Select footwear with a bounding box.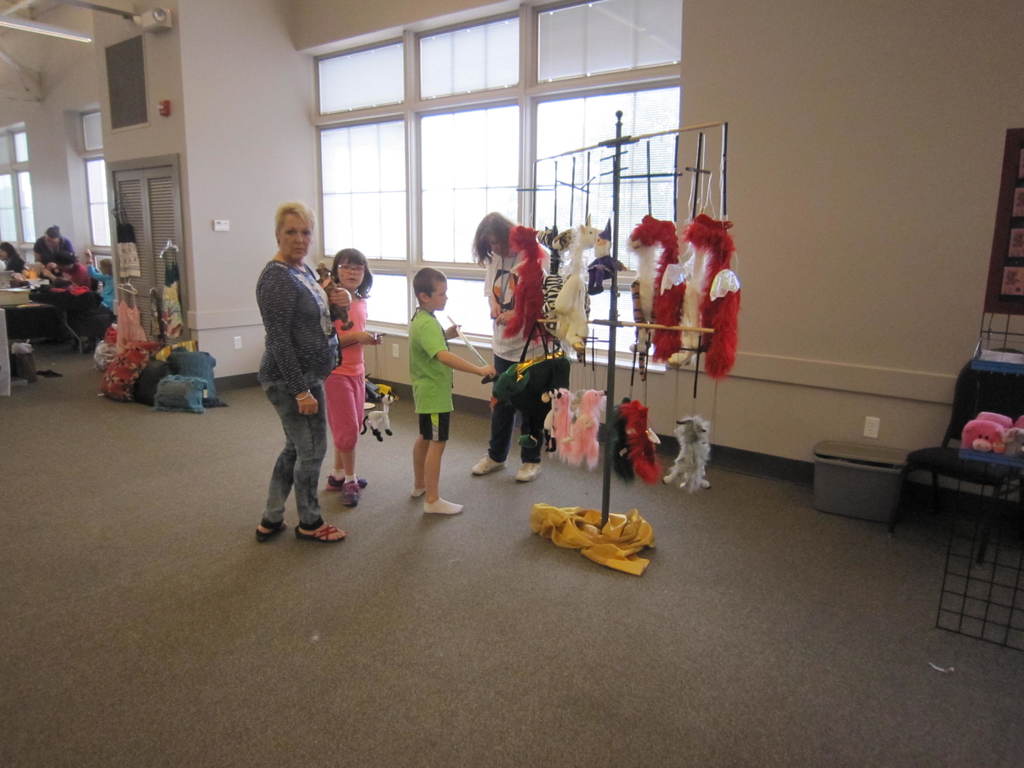
[x1=323, y1=474, x2=369, y2=490].
